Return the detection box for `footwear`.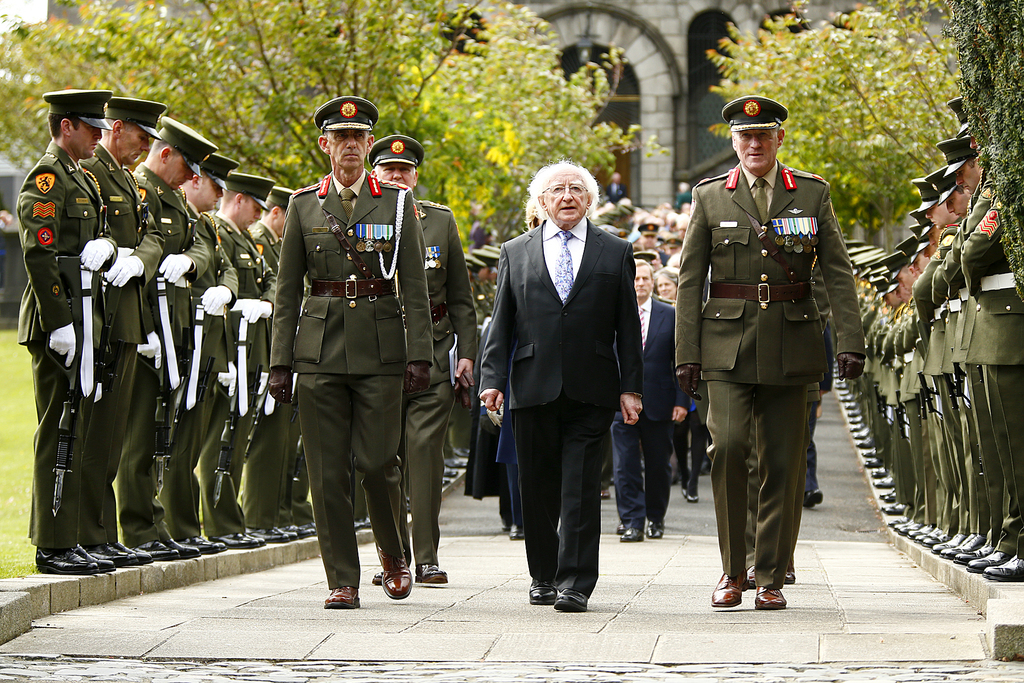
Rect(36, 549, 97, 573).
